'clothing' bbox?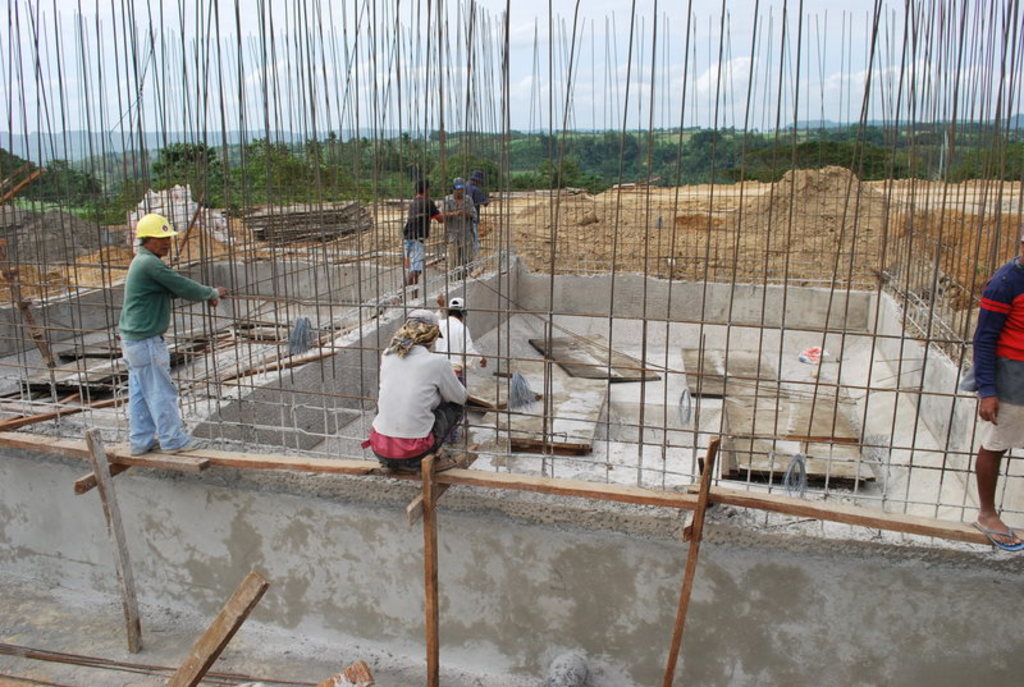
399,188,442,278
